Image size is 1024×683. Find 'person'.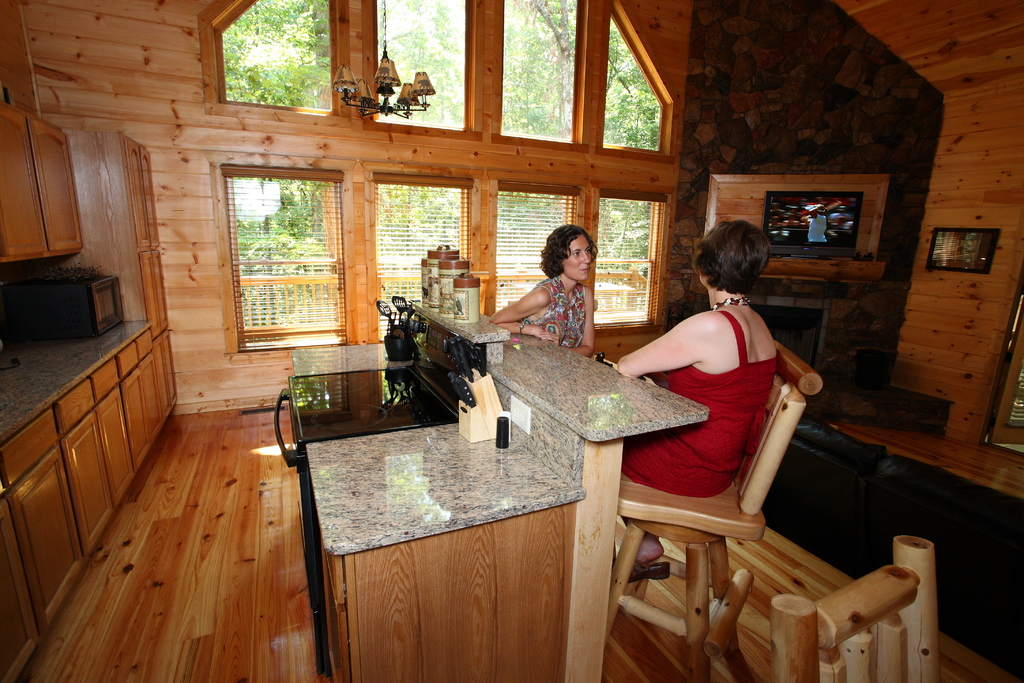
pyautogui.locateOnScreen(502, 212, 620, 372).
